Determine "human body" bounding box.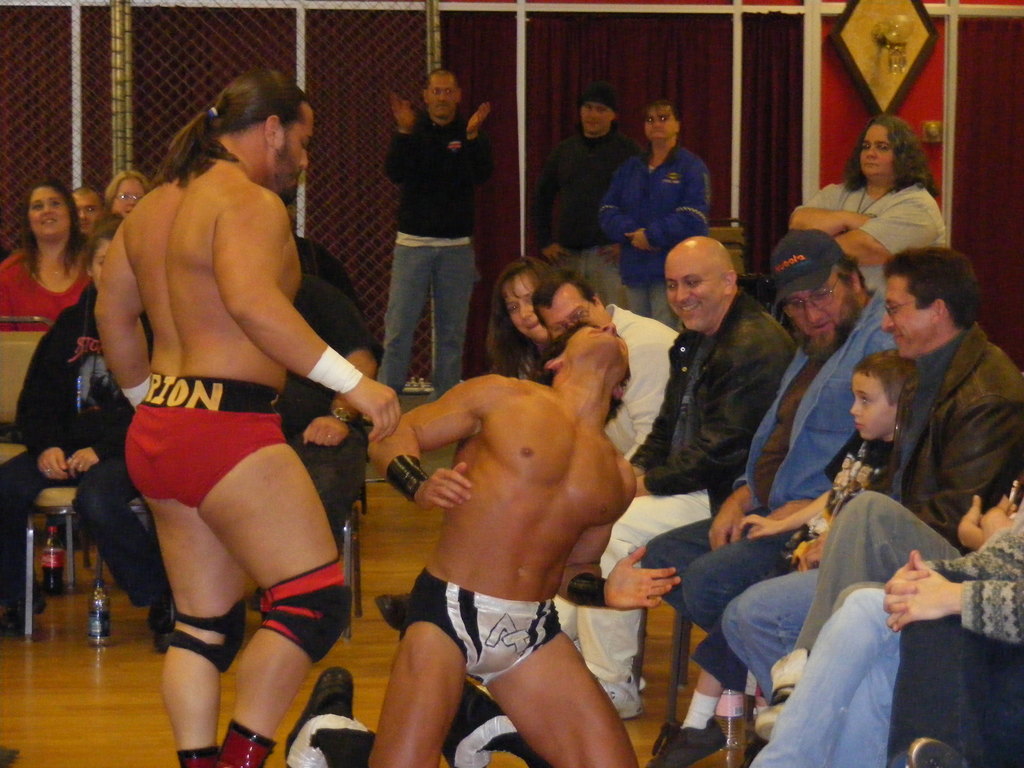
Determined: detection(540, 264, 714, 723).
